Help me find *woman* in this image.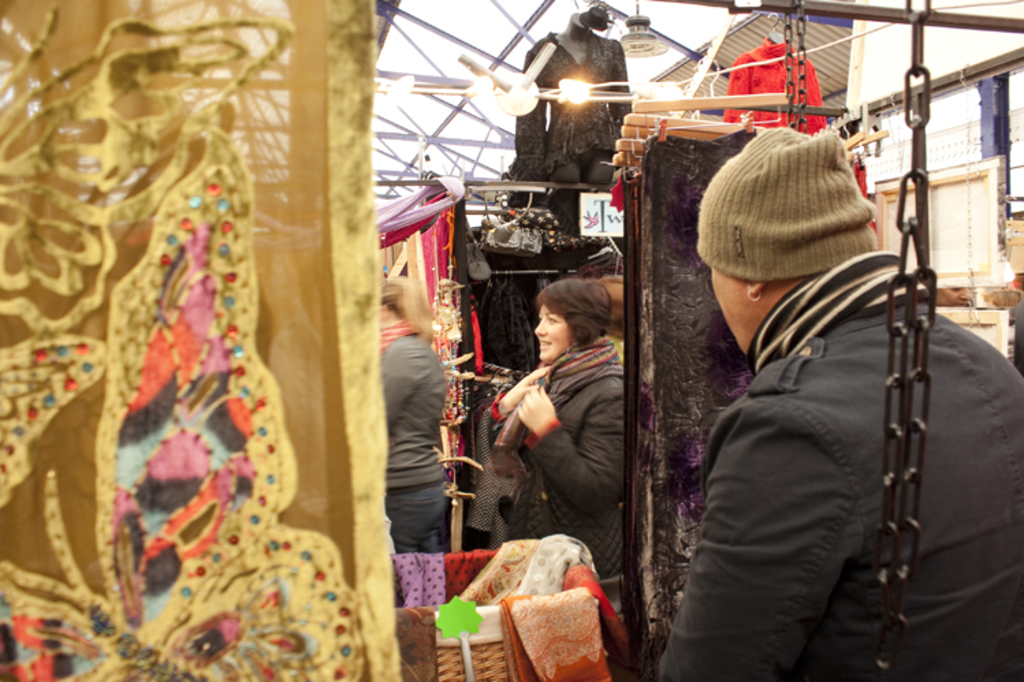
Found it: x1=454, y1=264, x2=619, y2=590.
